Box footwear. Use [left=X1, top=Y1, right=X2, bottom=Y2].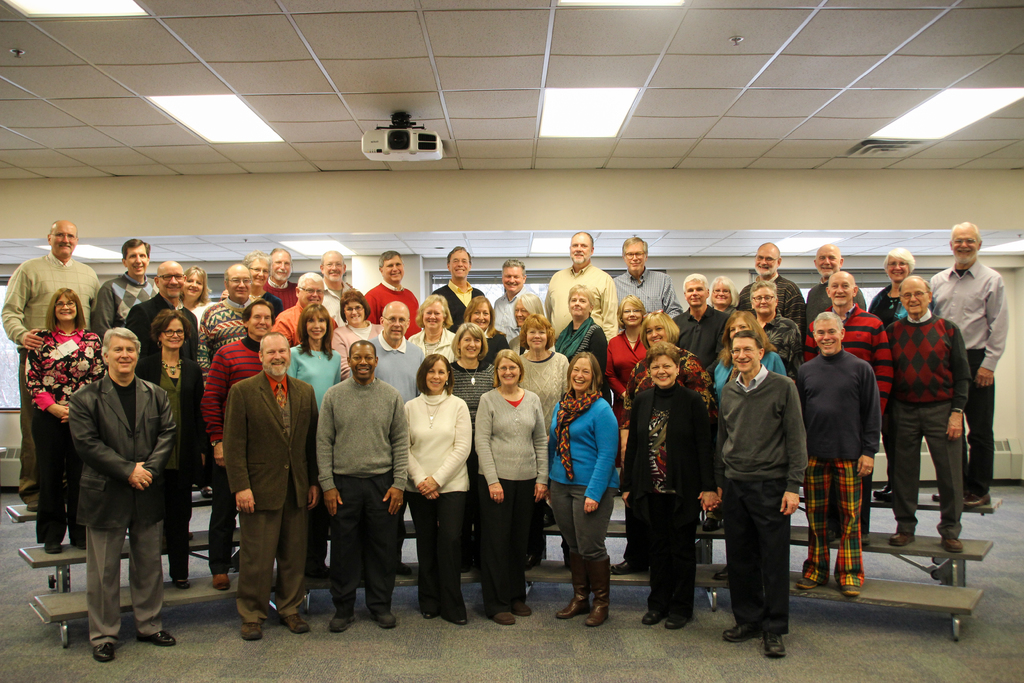
[left=69, top=539, right=85, bottom=551].
